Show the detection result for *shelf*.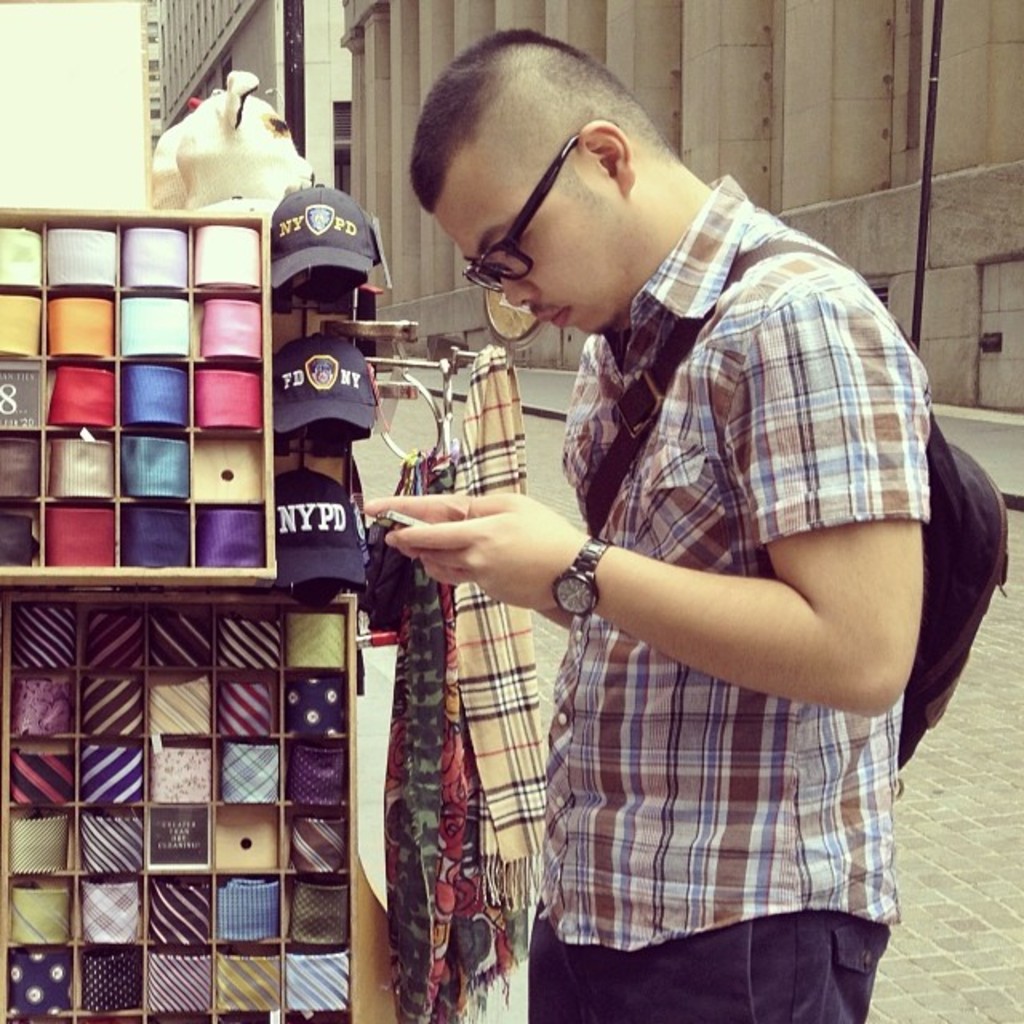
left=286, top=589, right=350, bottom=670.
